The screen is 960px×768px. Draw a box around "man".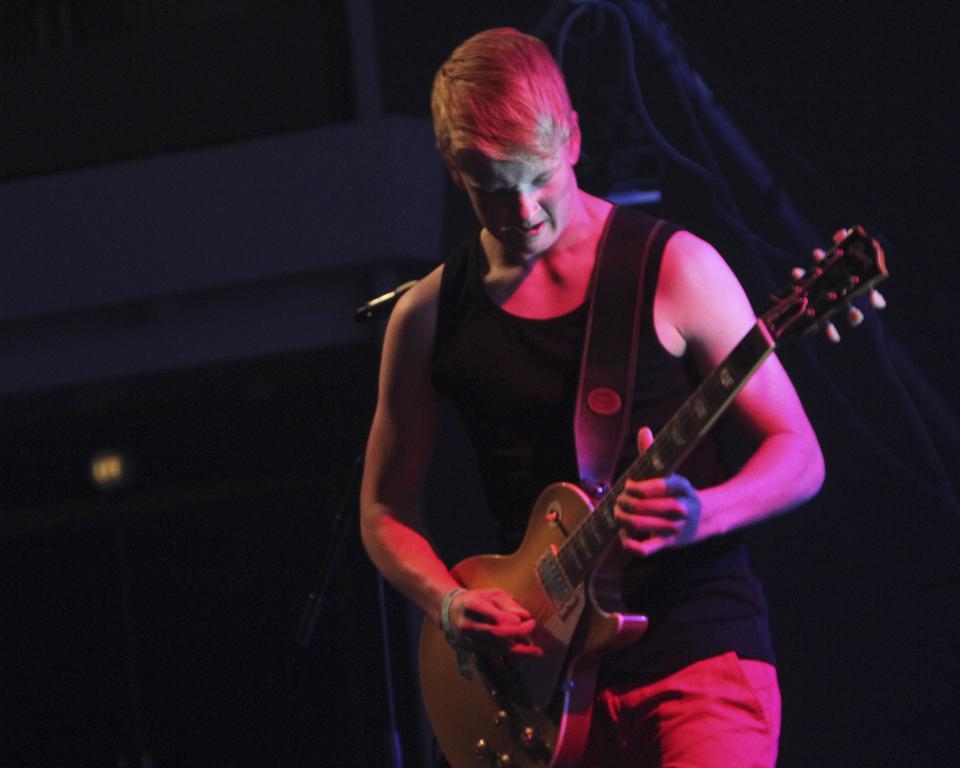
l=328, t=47, r=842, b=767.
